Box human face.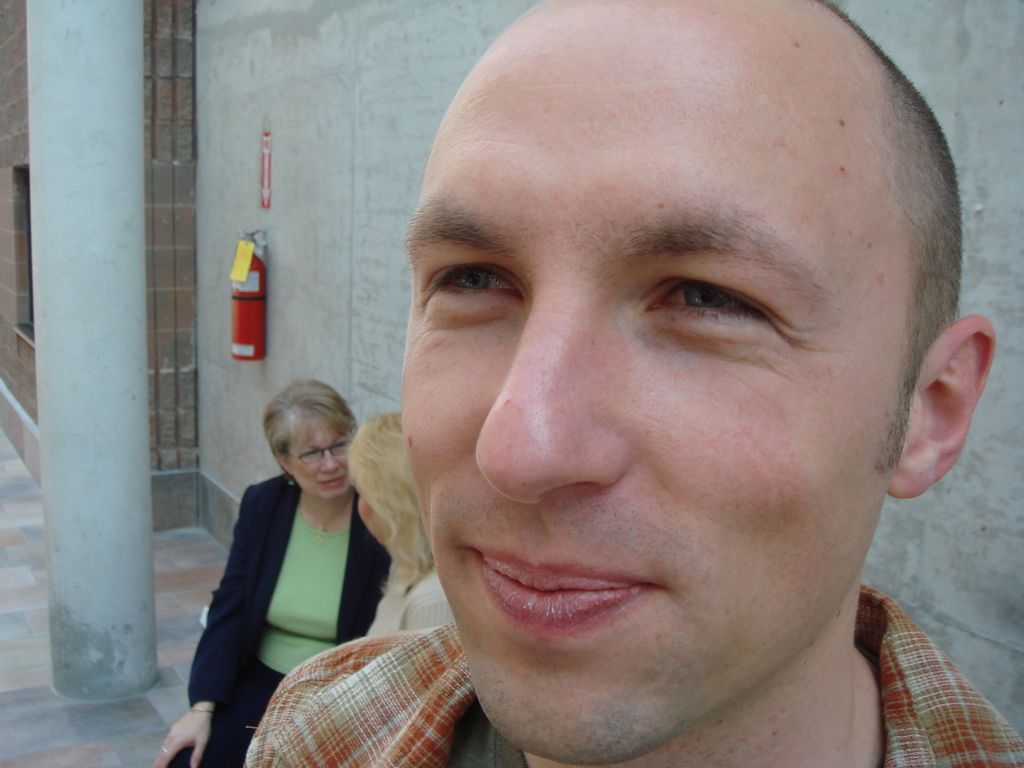
box=[402, 2, 919, 765].
